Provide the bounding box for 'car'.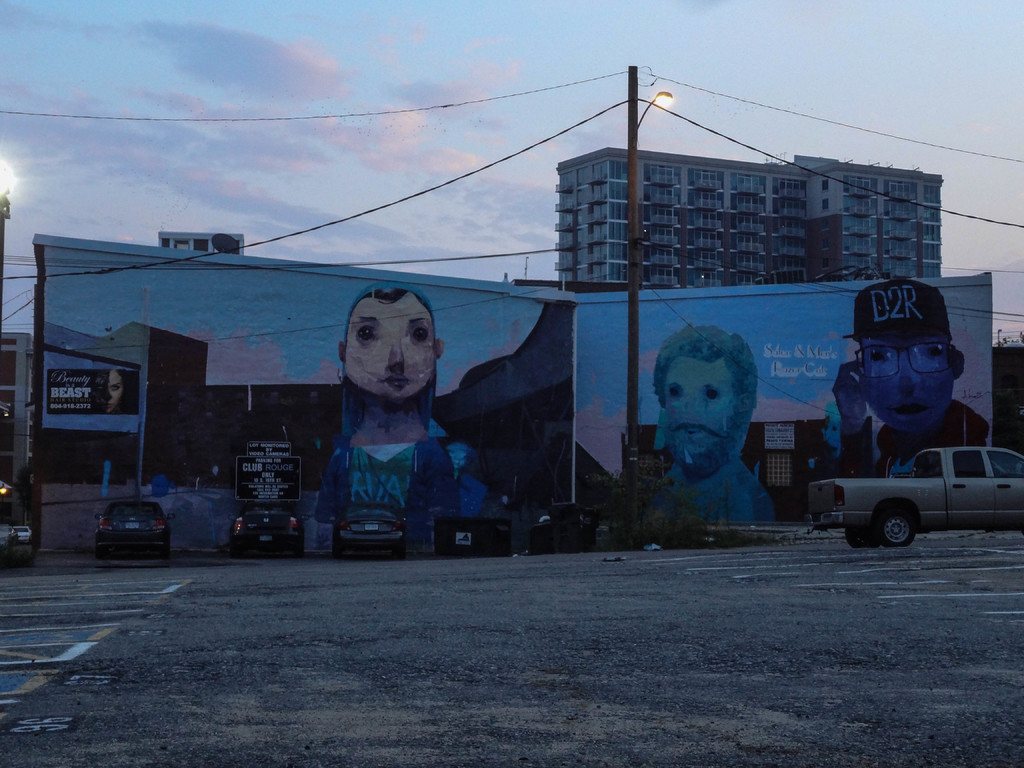
(left=231, top=497, right=304, bottom=563).
